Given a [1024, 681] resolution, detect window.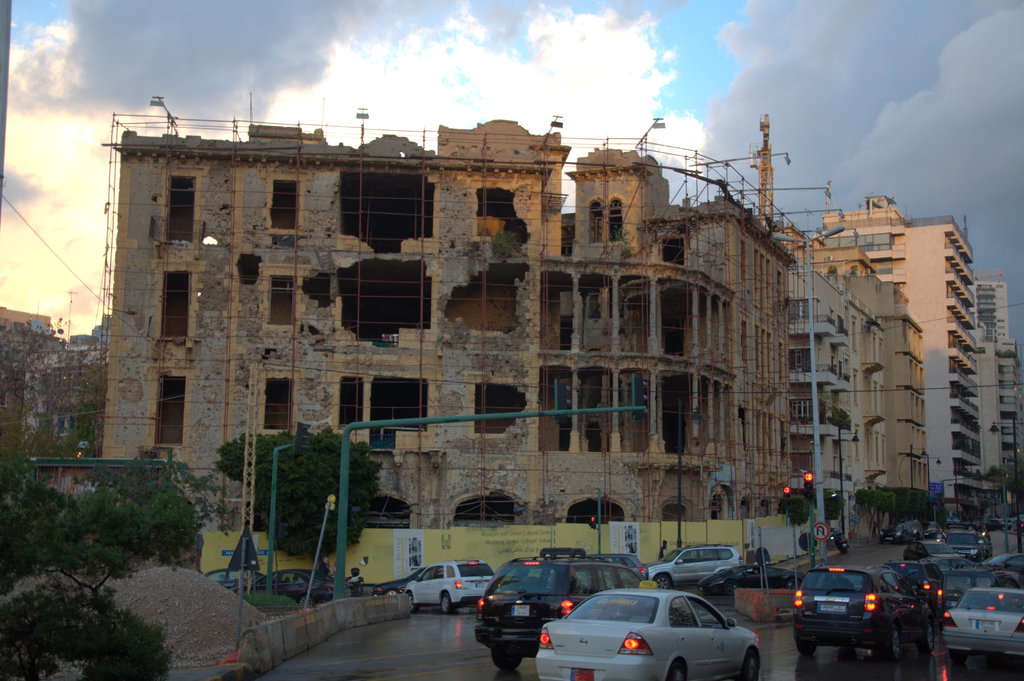
pyautogui.locateOnScreen(153, 369, 190, 444).
